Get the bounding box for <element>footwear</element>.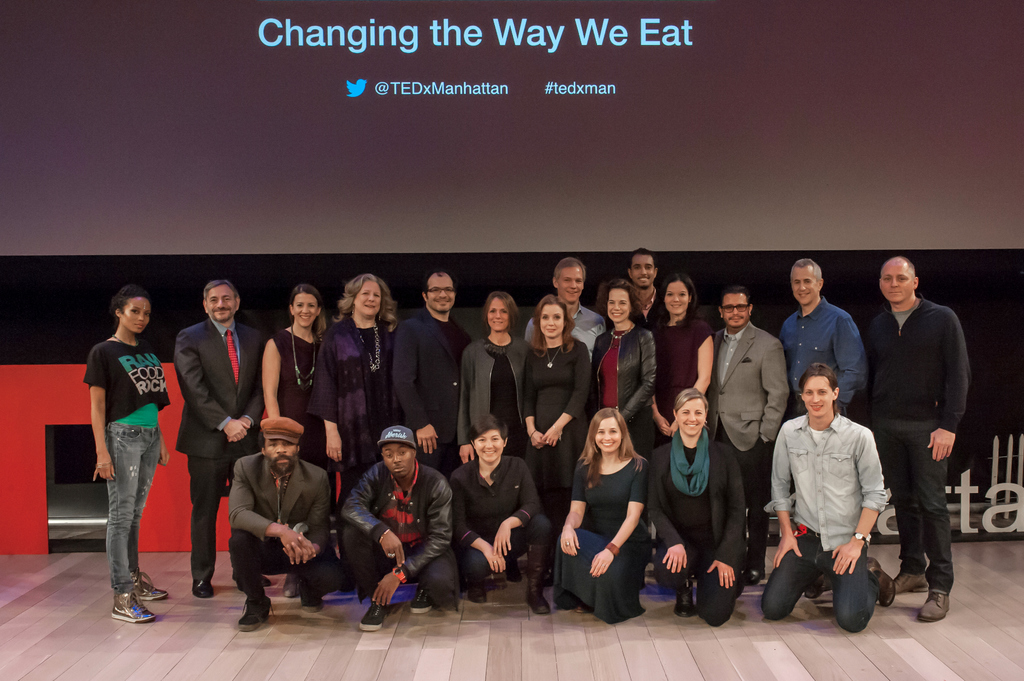
select_region(576, 601, 592, 611).
